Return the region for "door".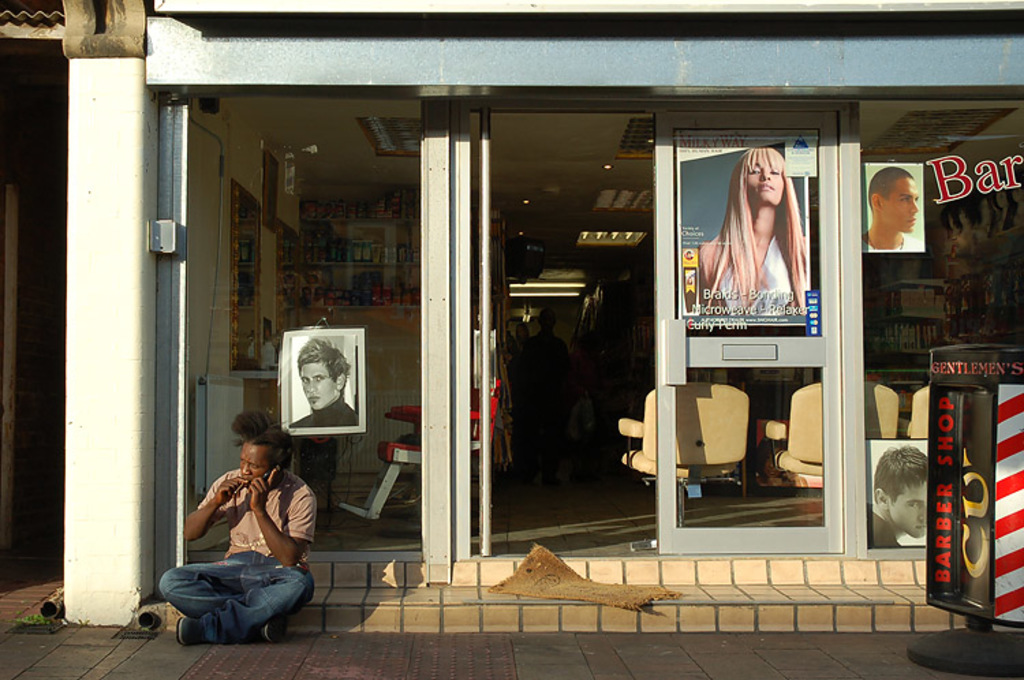
pyautogui.locateOnScreen(169, 66, 898, 597).
